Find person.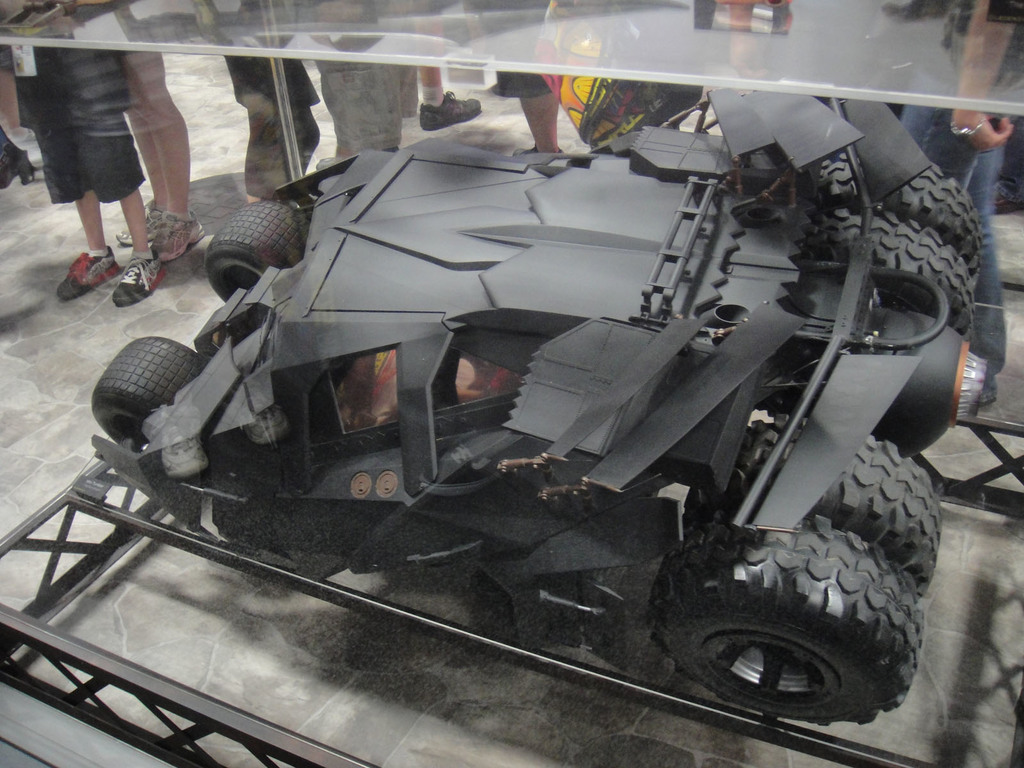
l=18, t=45, r=166, b=307.
